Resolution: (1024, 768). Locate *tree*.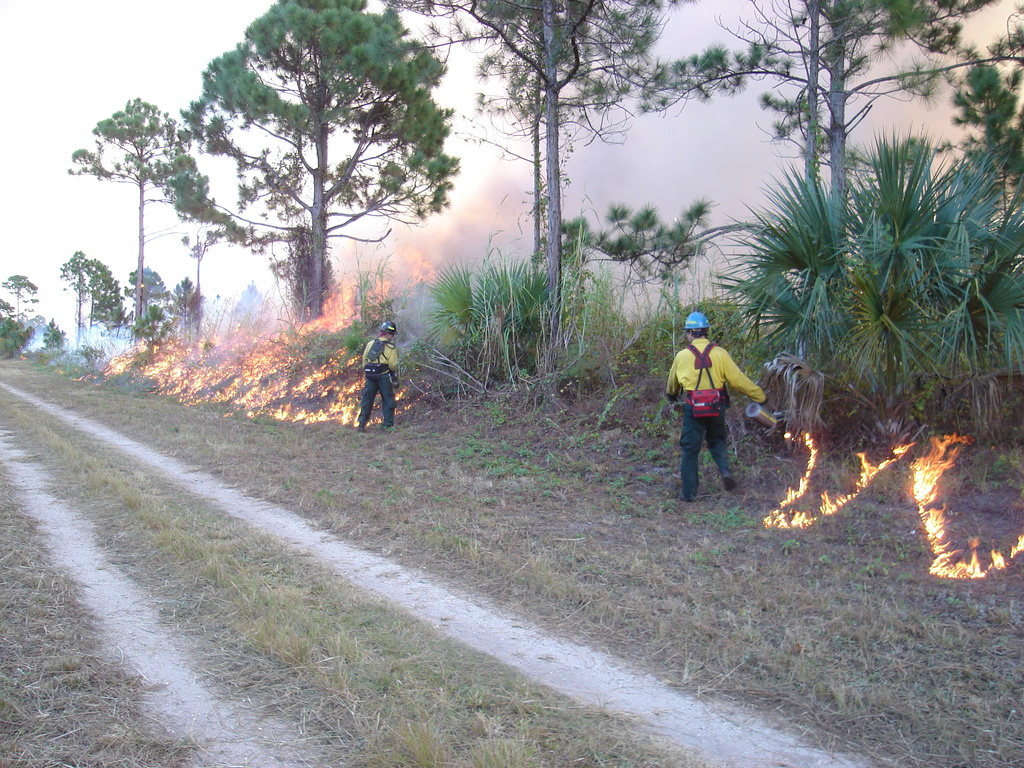
77, 12, 501, 393.
